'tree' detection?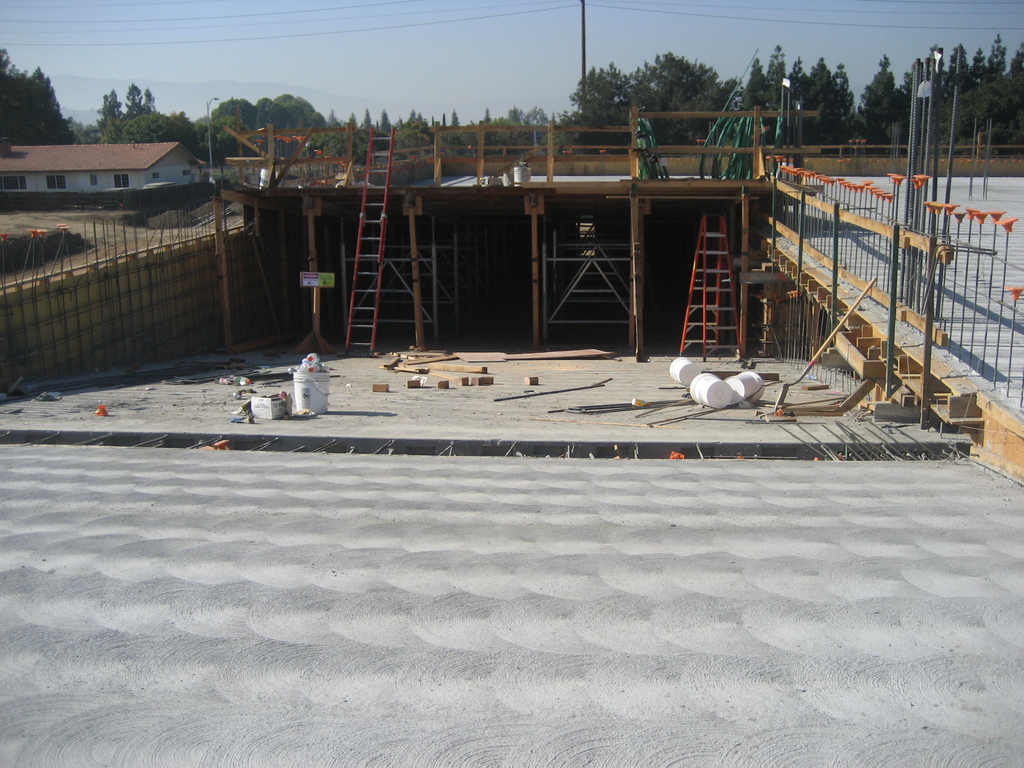
[476,102,500,157]
